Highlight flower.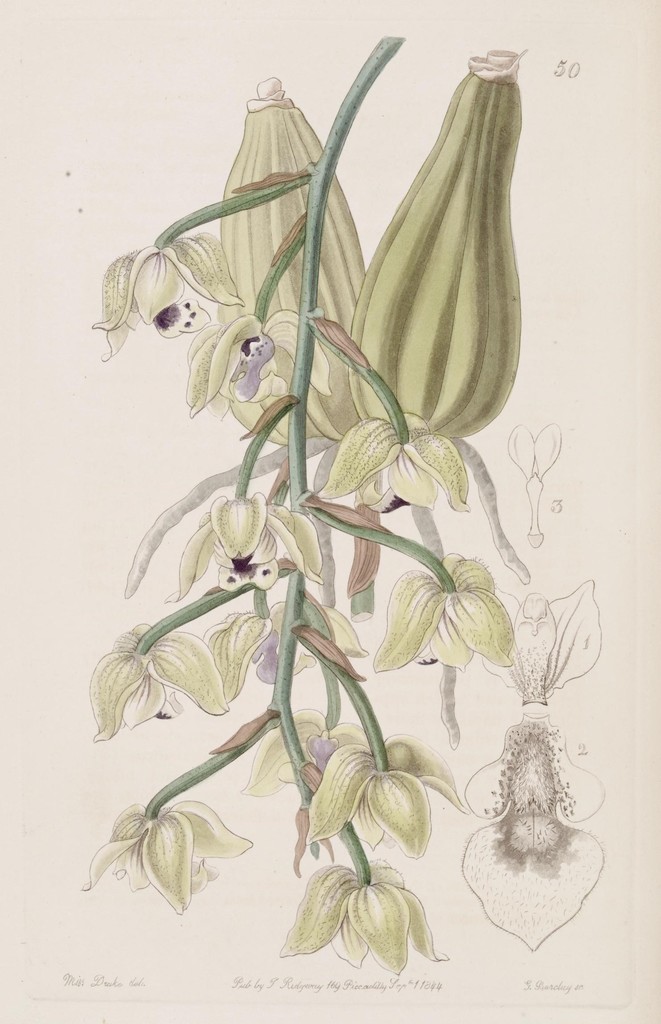
Highlighted region: bbox(295, 43, 550, 500).
